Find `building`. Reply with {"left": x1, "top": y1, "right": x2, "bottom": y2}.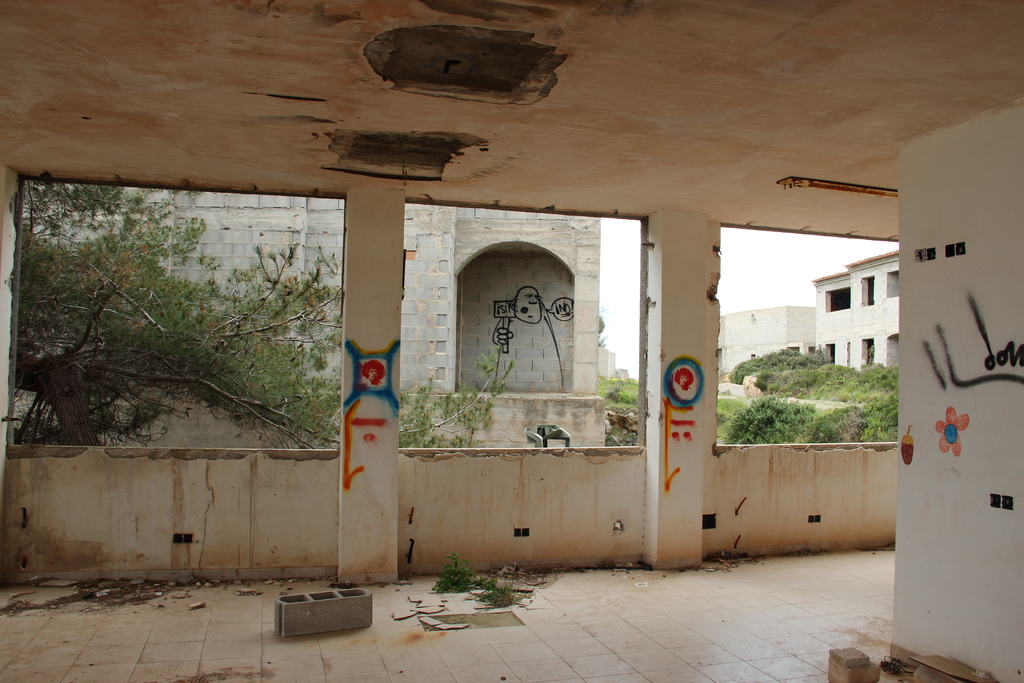
{"left": 716, "top": 302, "right": 814, "bottom": 381}.
